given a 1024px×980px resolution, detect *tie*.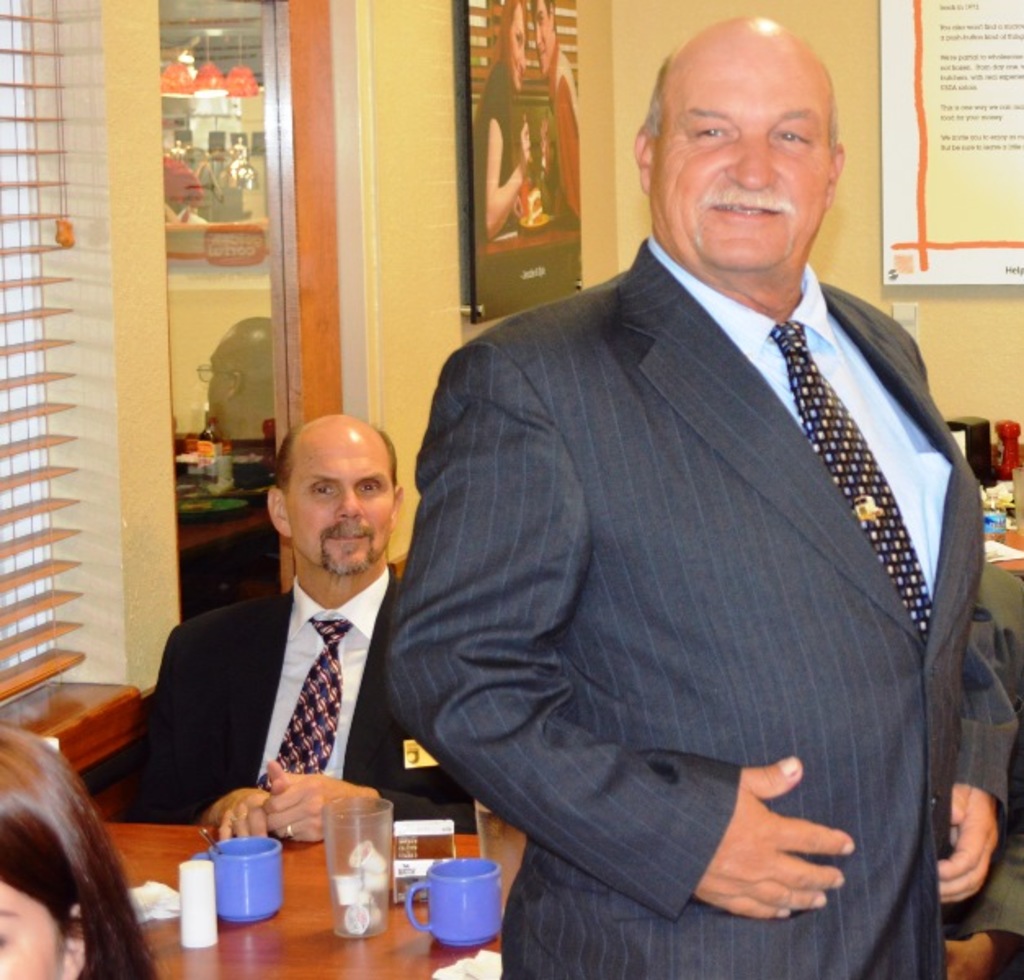
(271, 614, 351, 777).
